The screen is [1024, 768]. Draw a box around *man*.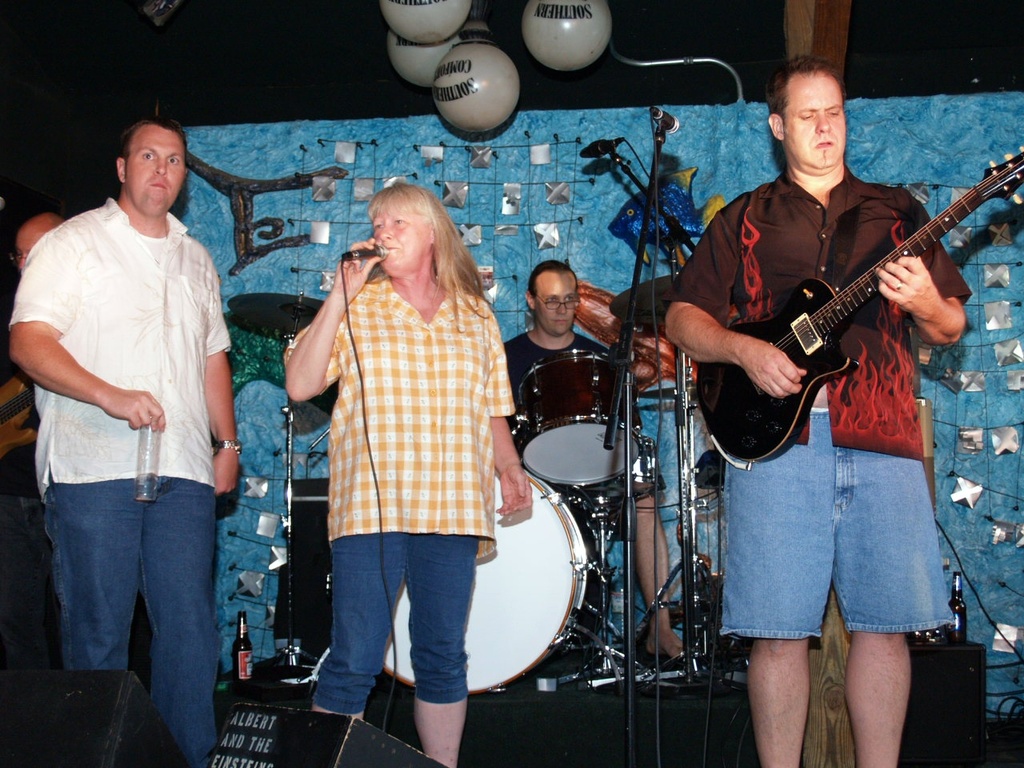
[0,213,77,666].
